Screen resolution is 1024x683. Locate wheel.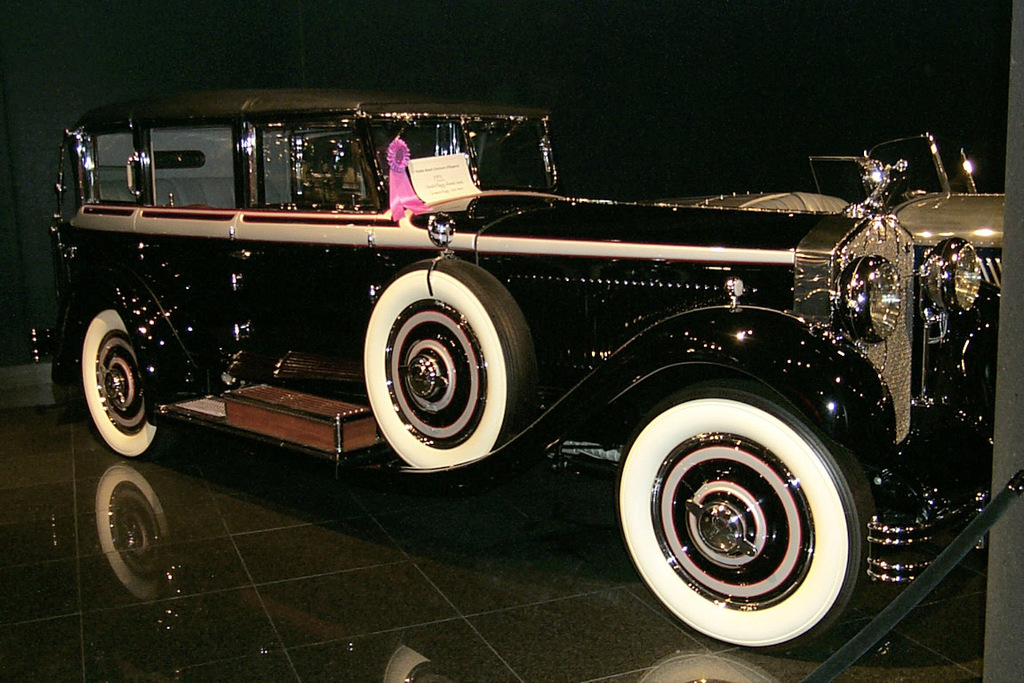
l=76, t=304, r=163, b=459.
